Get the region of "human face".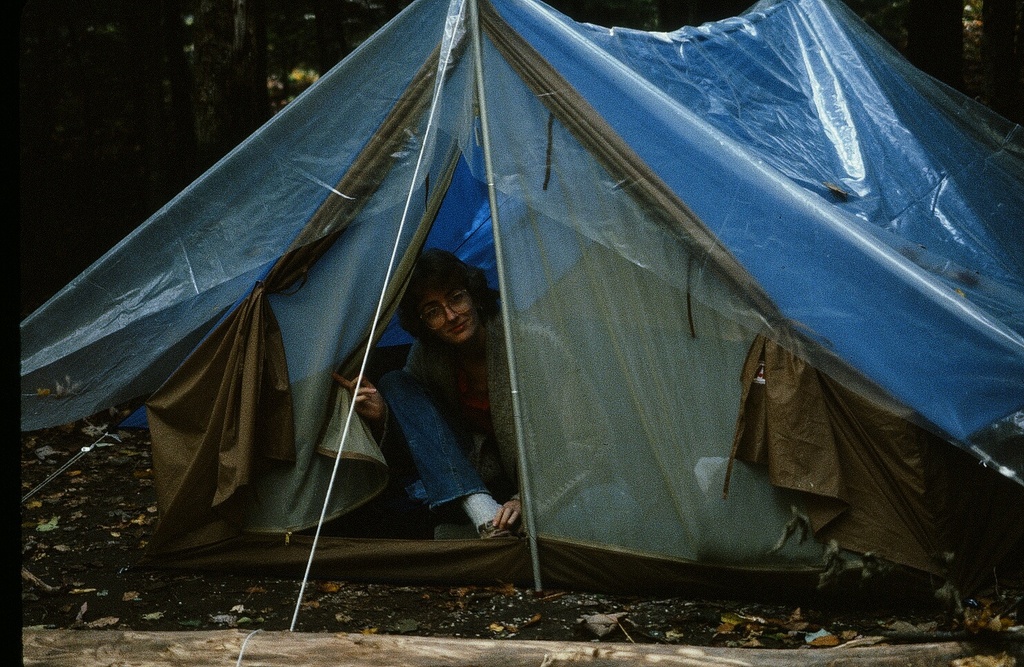
region(412, 278, 473, 344).
